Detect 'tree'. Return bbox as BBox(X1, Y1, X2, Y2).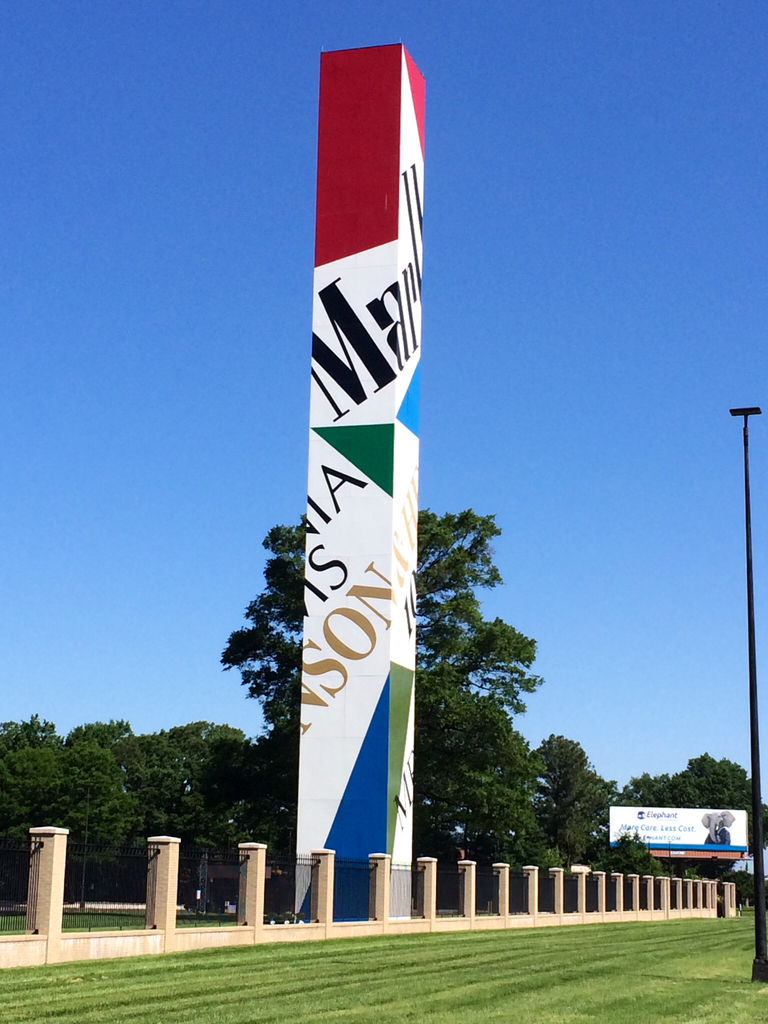
BBox(221, 503, 545, 870).
